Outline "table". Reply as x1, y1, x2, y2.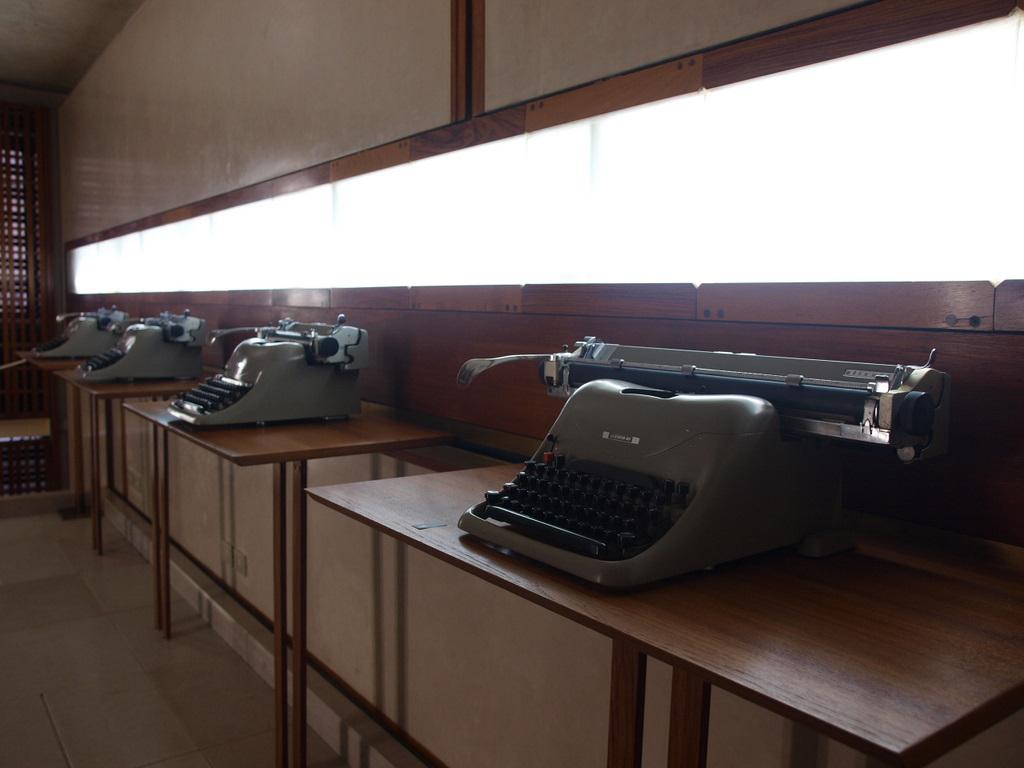
303, 453, 1023, 767.
